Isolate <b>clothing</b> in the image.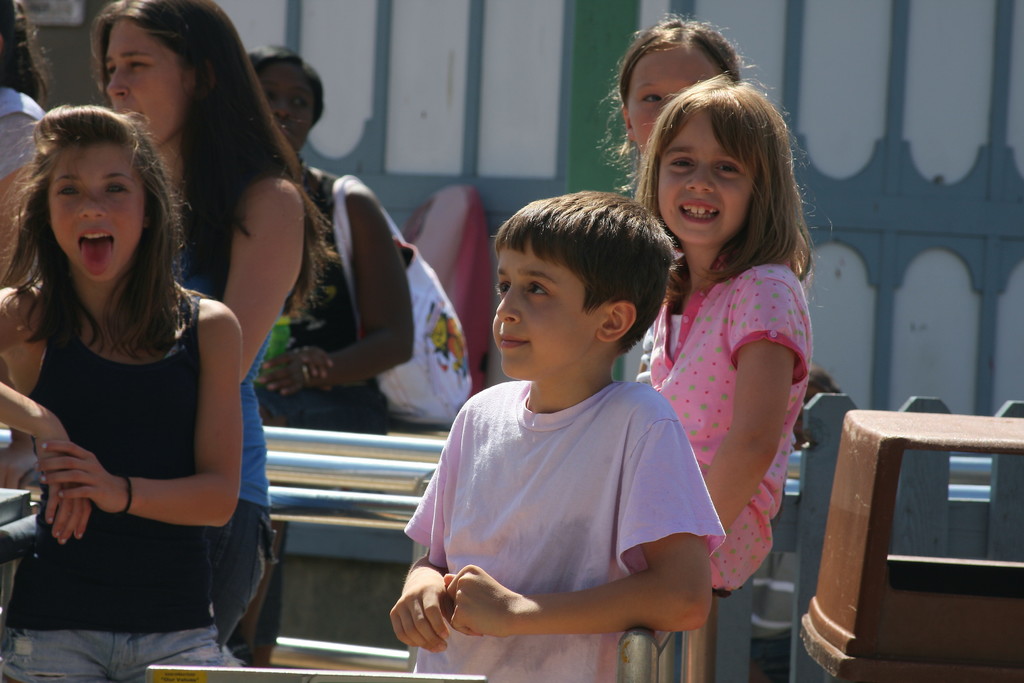
Isolated region: locate(0, 282, 248, 682).
